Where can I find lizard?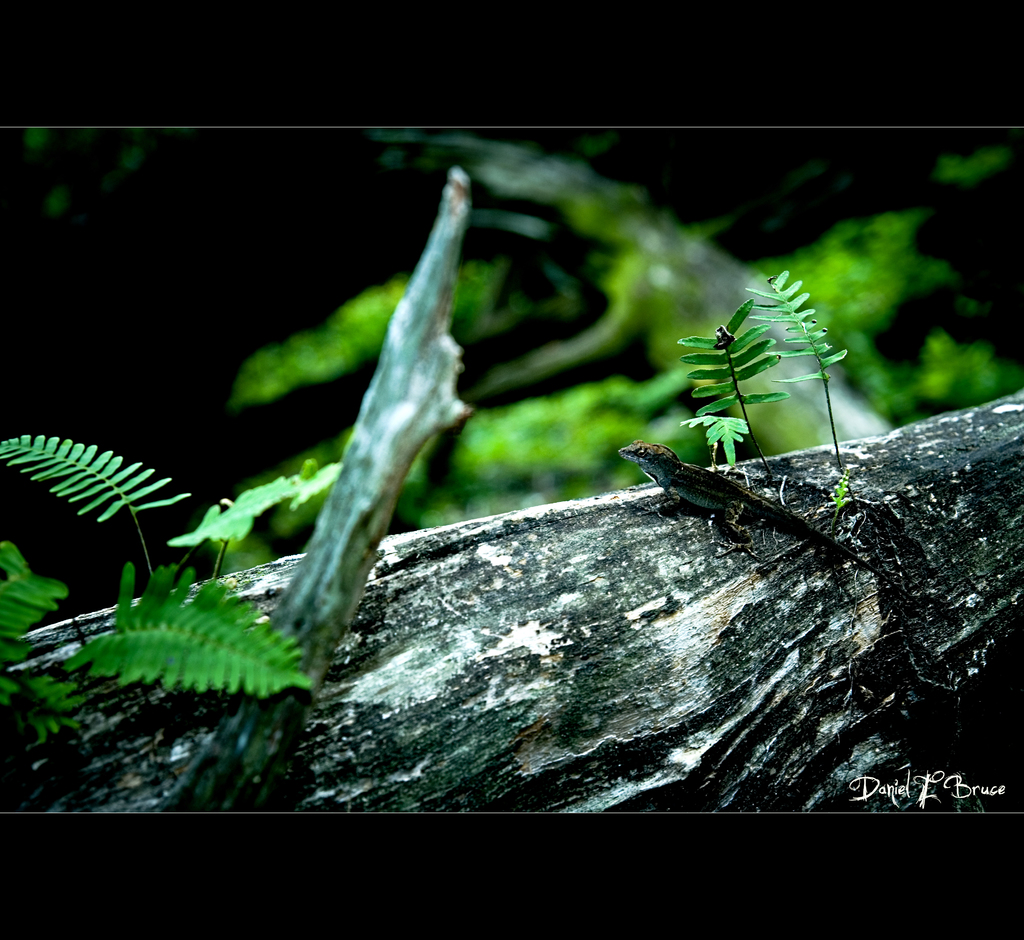
You can find it at Rect(607, 436, 855, 558).
